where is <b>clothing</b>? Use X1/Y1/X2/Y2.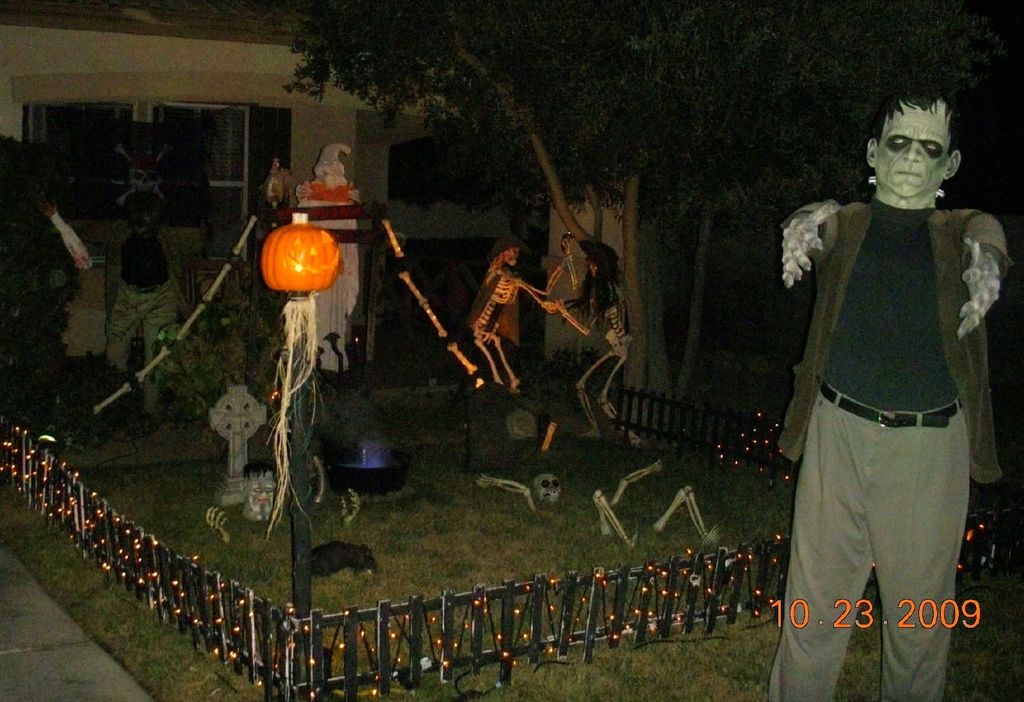
767/191/1010/701.
